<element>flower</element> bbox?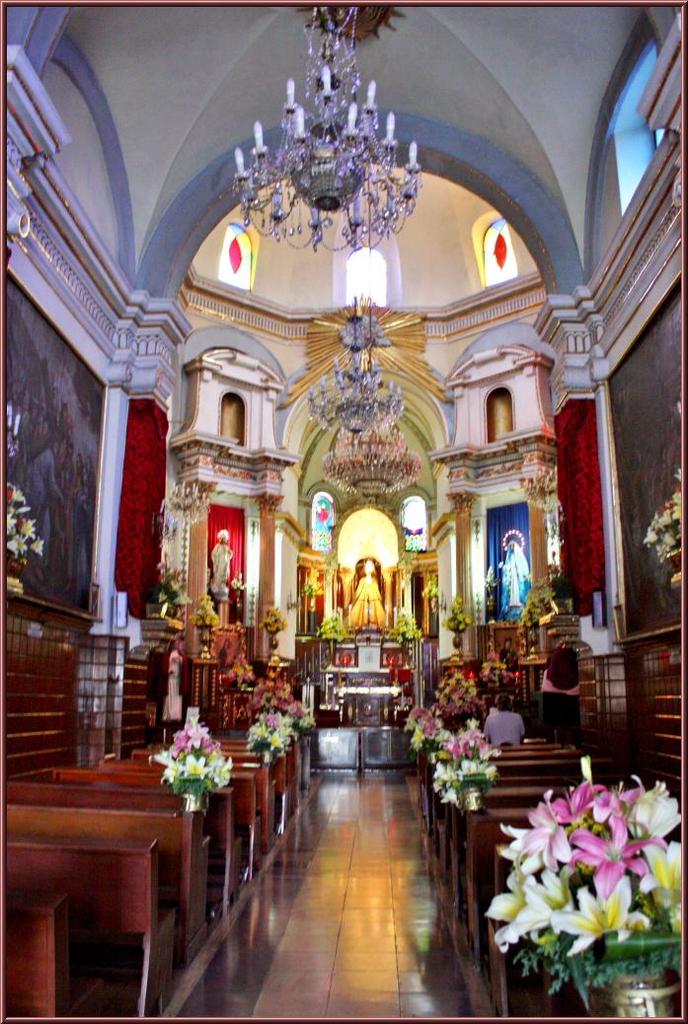
<bbox>149, 719, 236, 782</bbox>
